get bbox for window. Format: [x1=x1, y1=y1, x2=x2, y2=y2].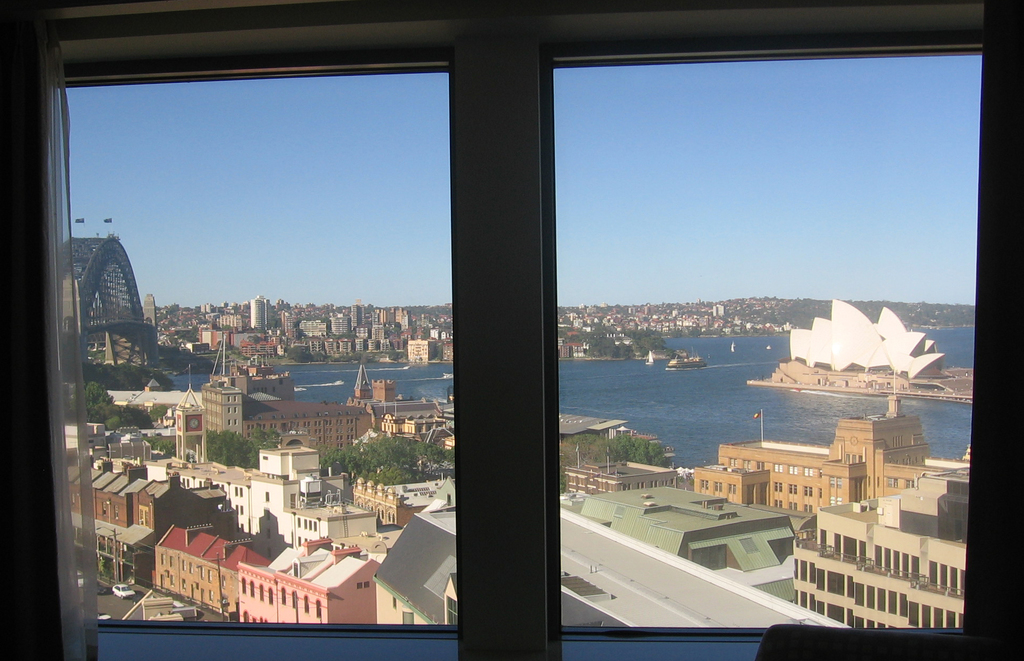
[x1=0, y1=0, x2=1023, y2=660].
